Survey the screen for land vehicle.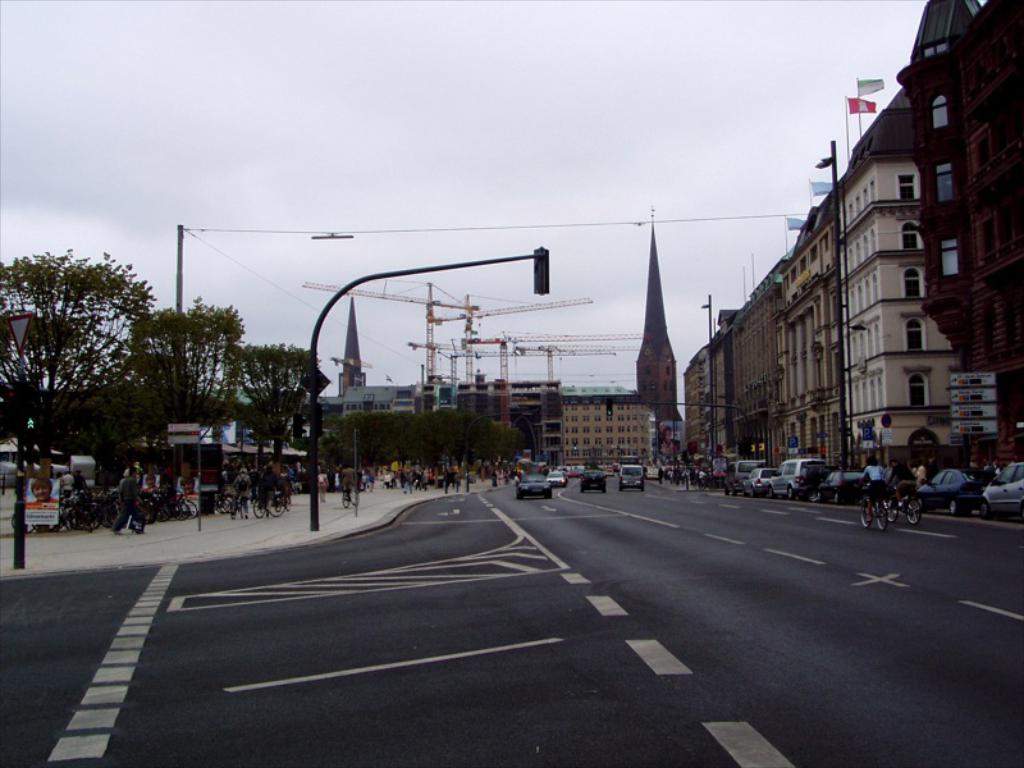
Survey found: rect(512, 465, 557, 499).
